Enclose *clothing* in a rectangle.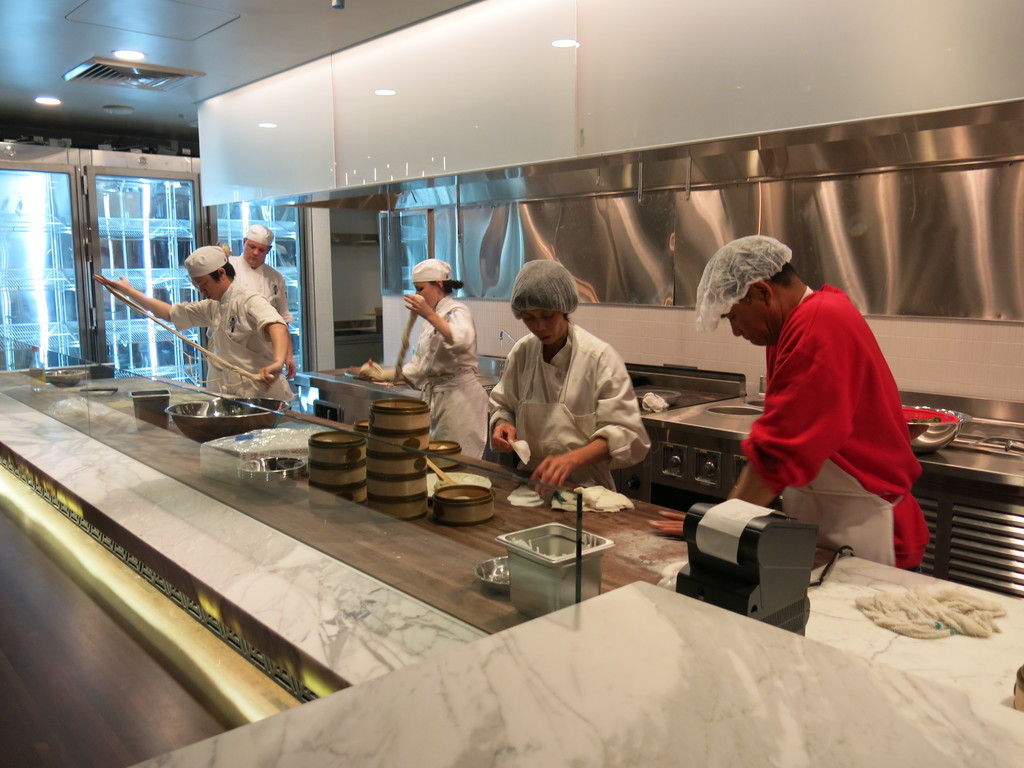
BBox(169, 276, 305, 404).
